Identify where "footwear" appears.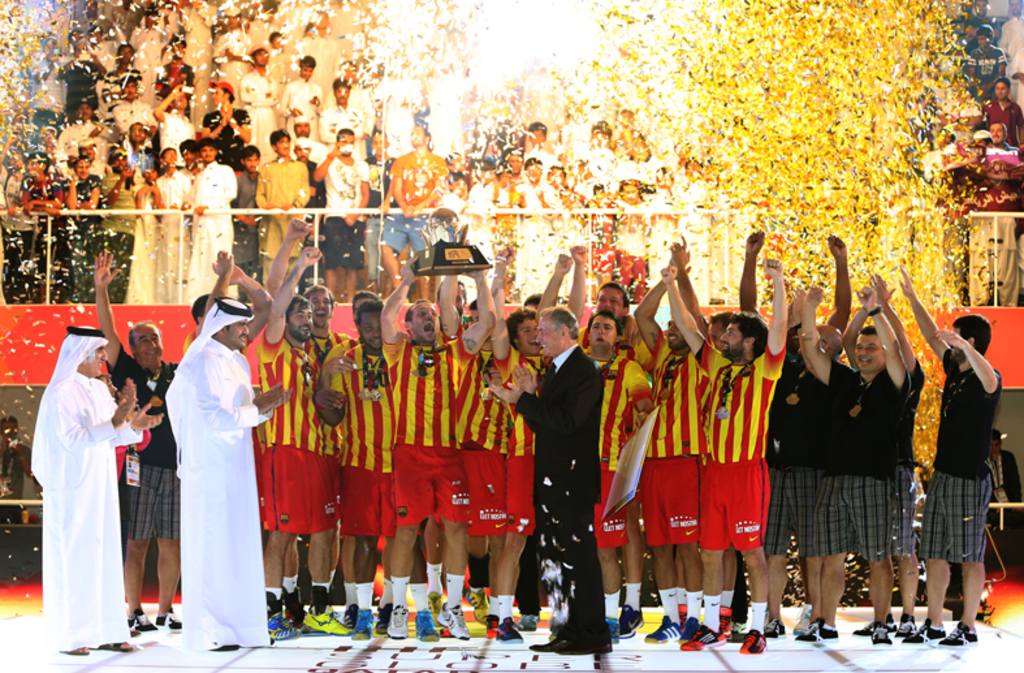
Appears at [795, 608, 812, 634].
